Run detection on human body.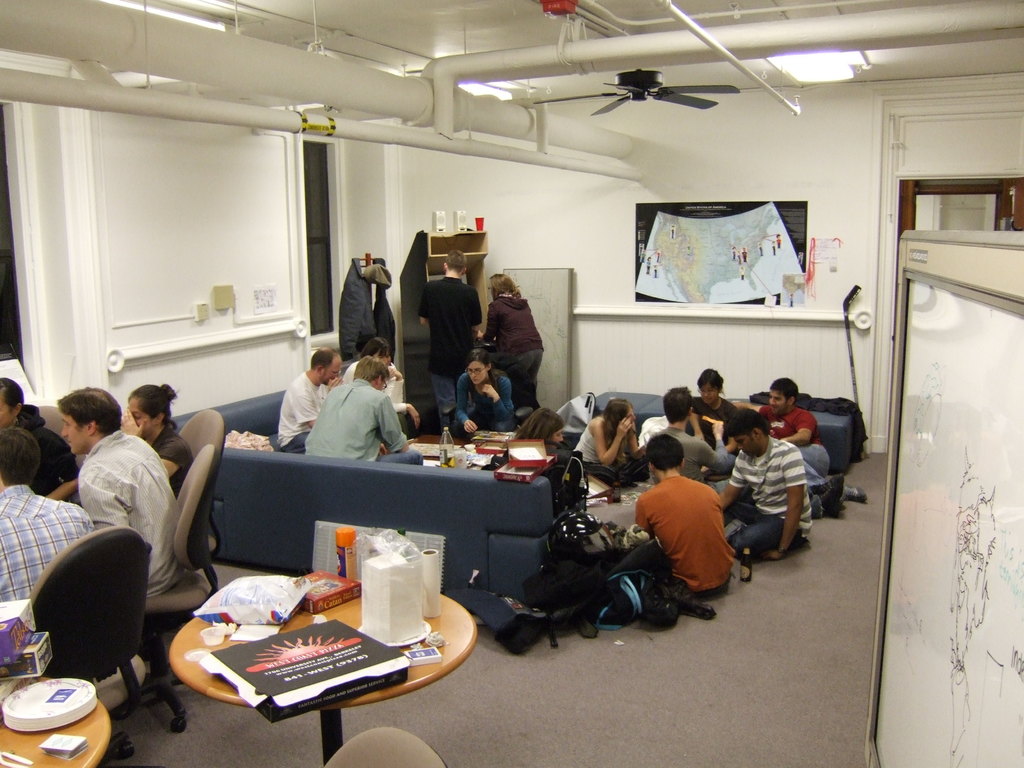
Result: (1,429,94,604).
